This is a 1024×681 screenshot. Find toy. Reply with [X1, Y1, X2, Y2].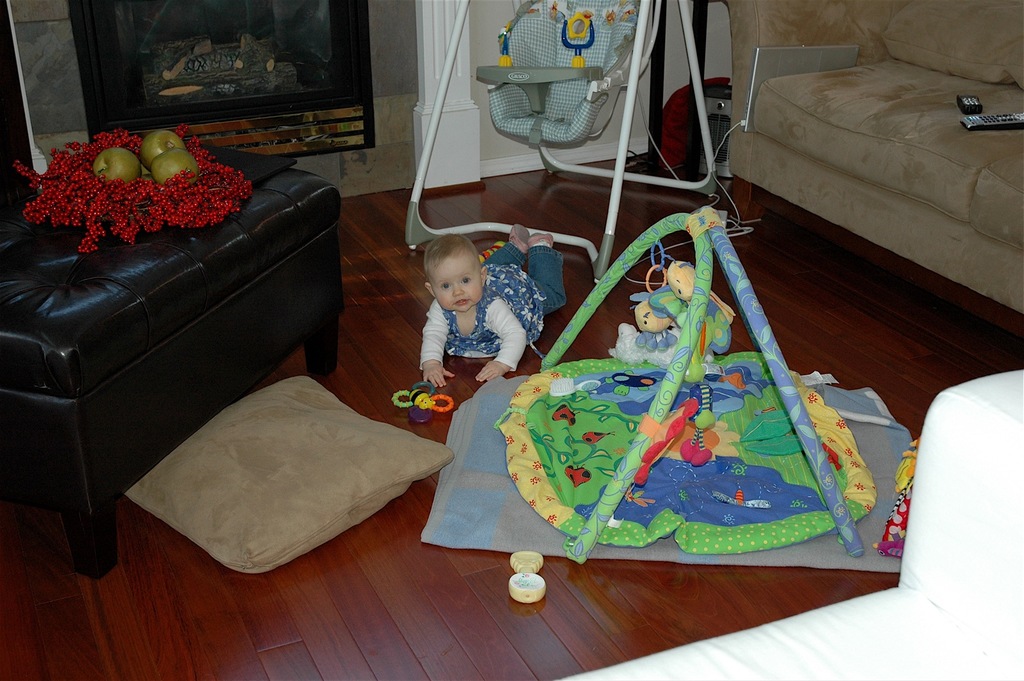
[390, 381, 451, 430].
